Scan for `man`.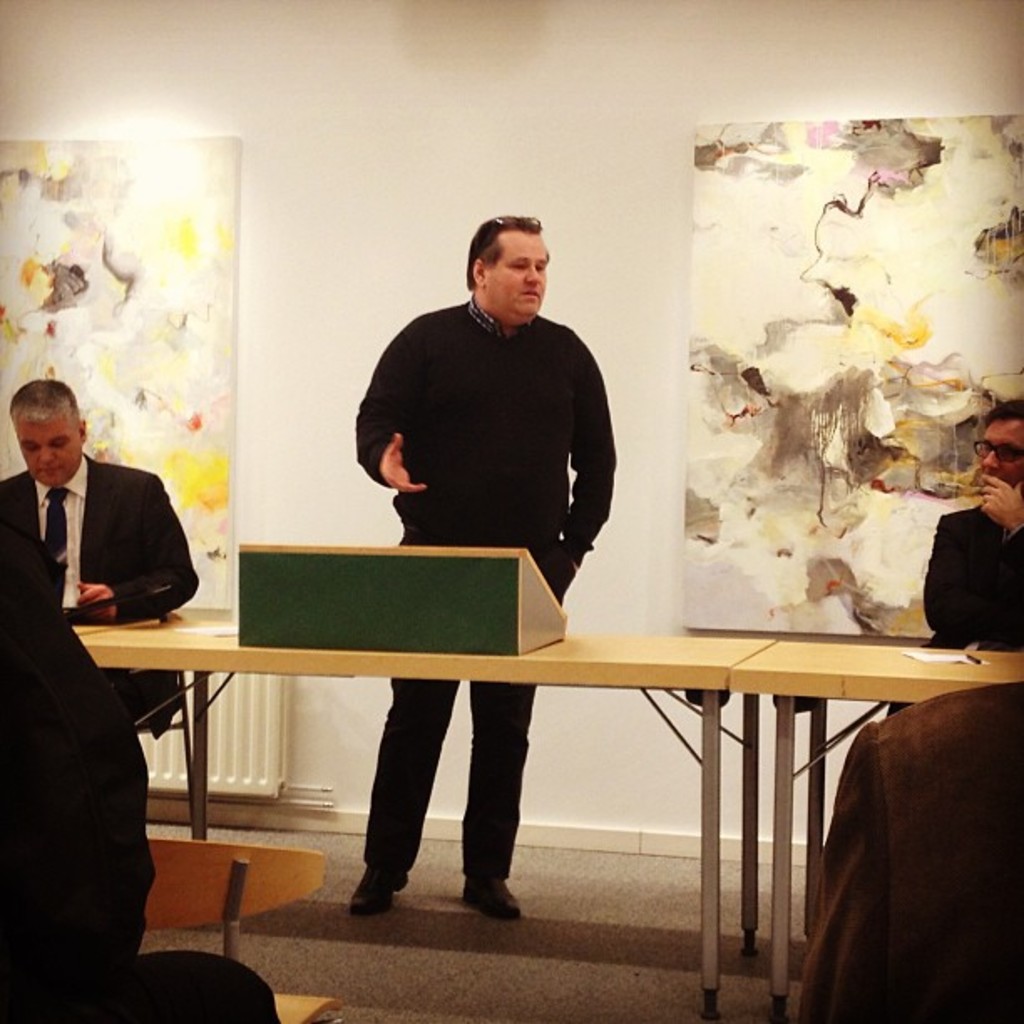
Scan result: detection(0, 378, 223, 730).
